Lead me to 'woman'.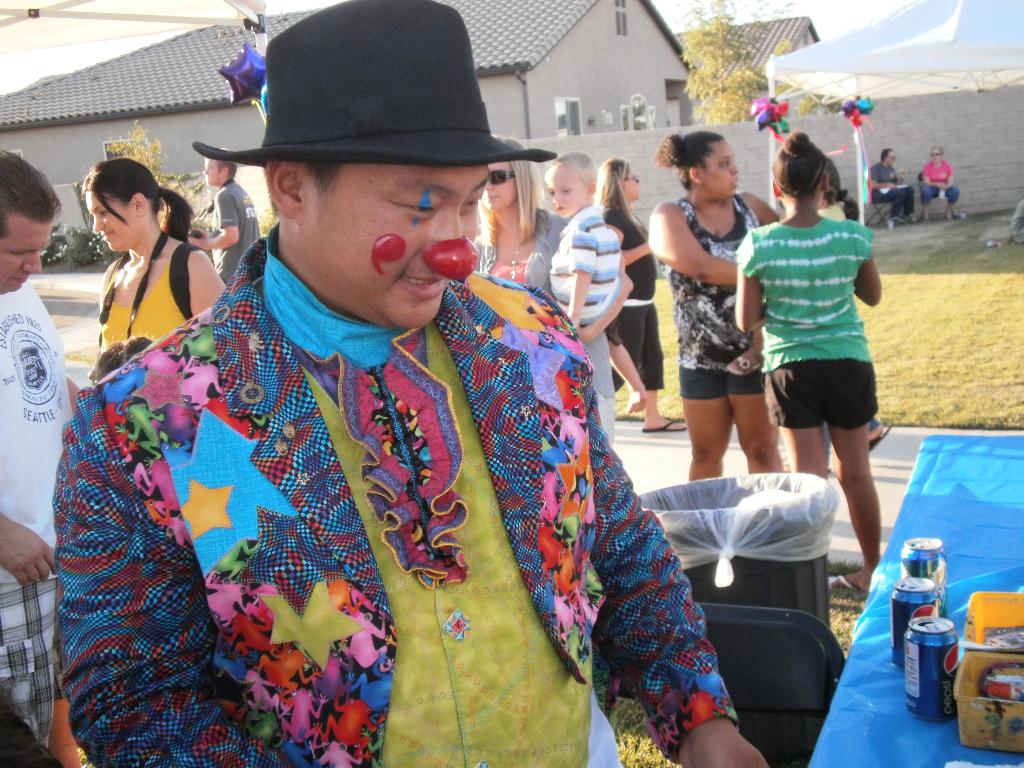
Lead to (left=470, top=135, right=633, bottom=447).
